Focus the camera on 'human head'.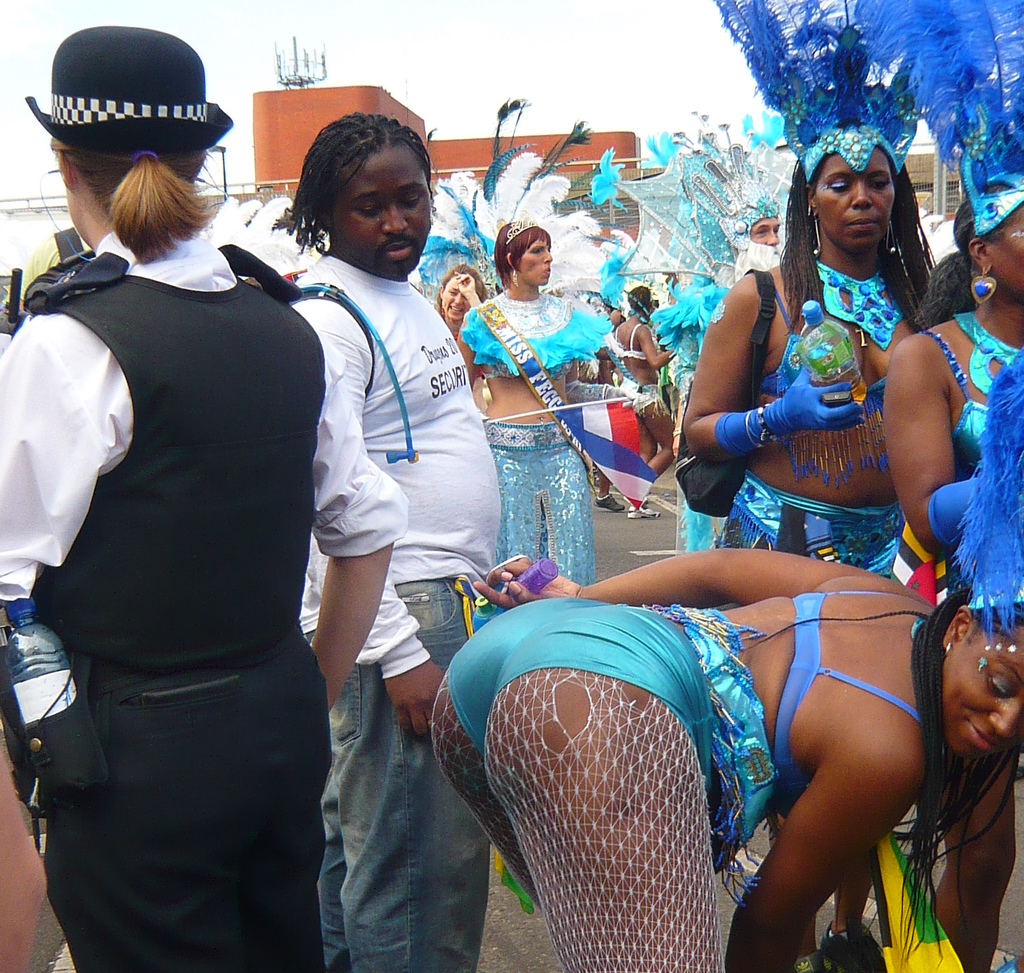
Focus region: 621,281,648,315.
